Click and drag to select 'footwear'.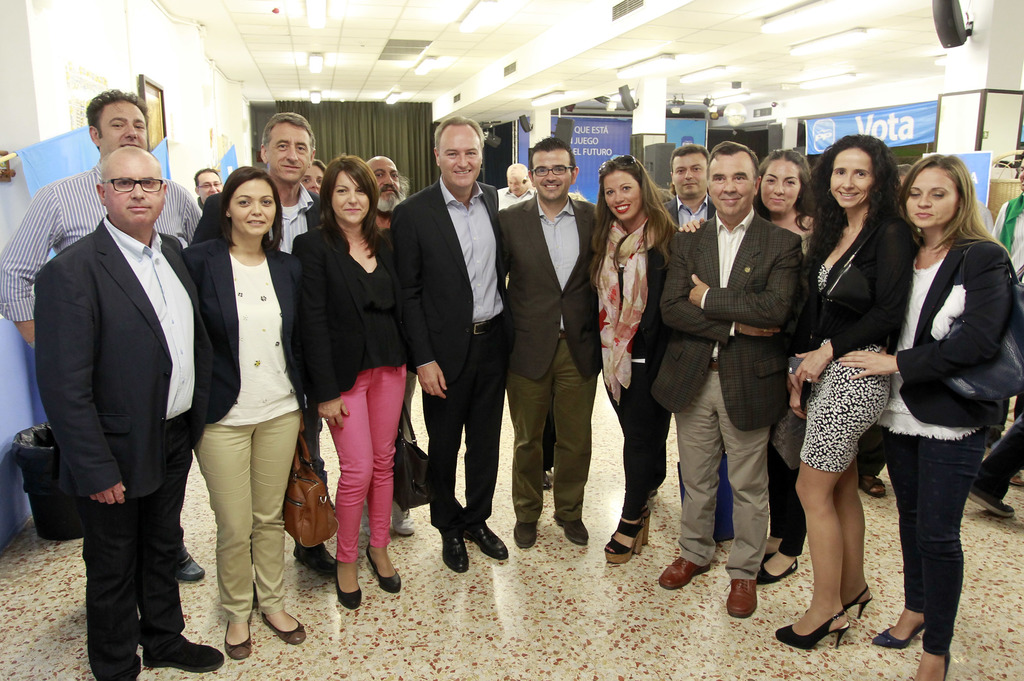
Selection: [x1=295, y1=543, x2=342, y2=577].
